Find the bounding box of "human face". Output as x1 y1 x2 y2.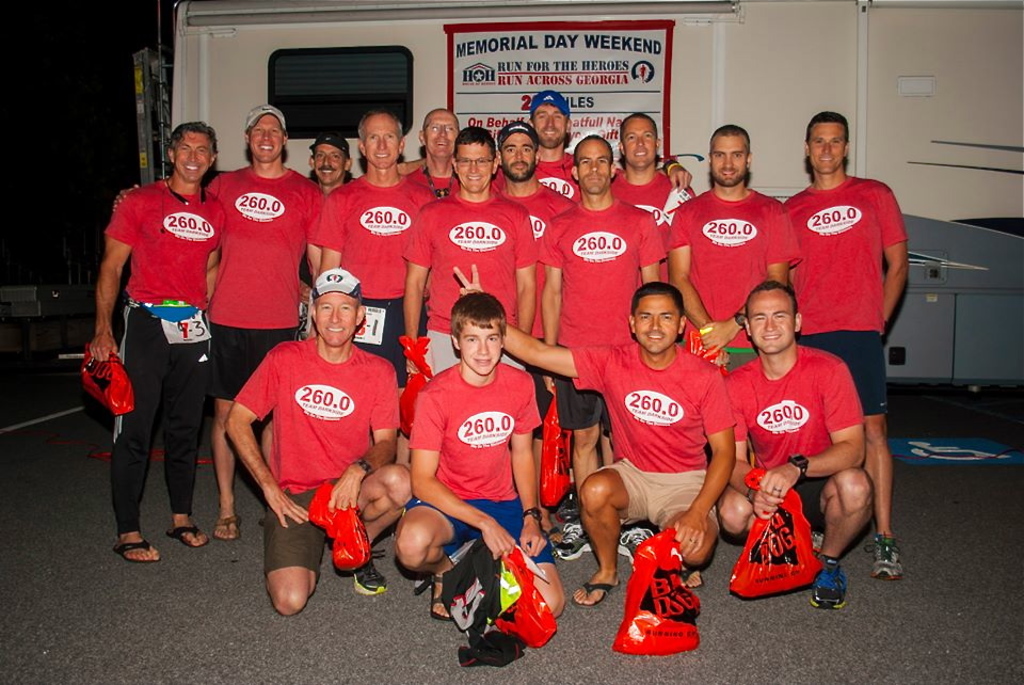
623 115 659 172.
